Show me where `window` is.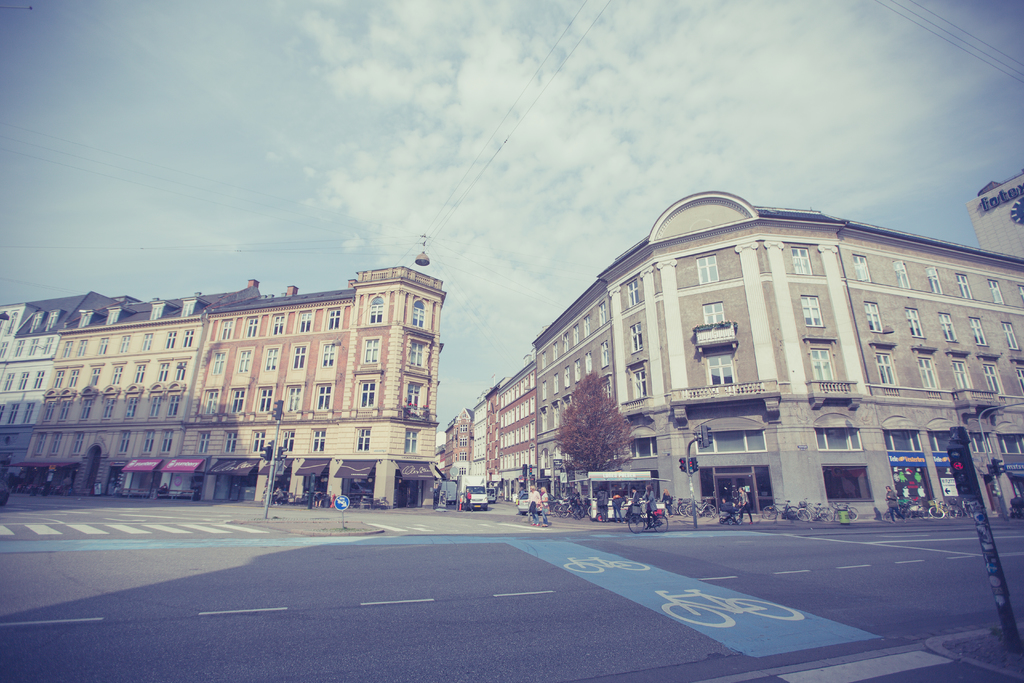
`window` is at box(223, 429, 237, 452).
